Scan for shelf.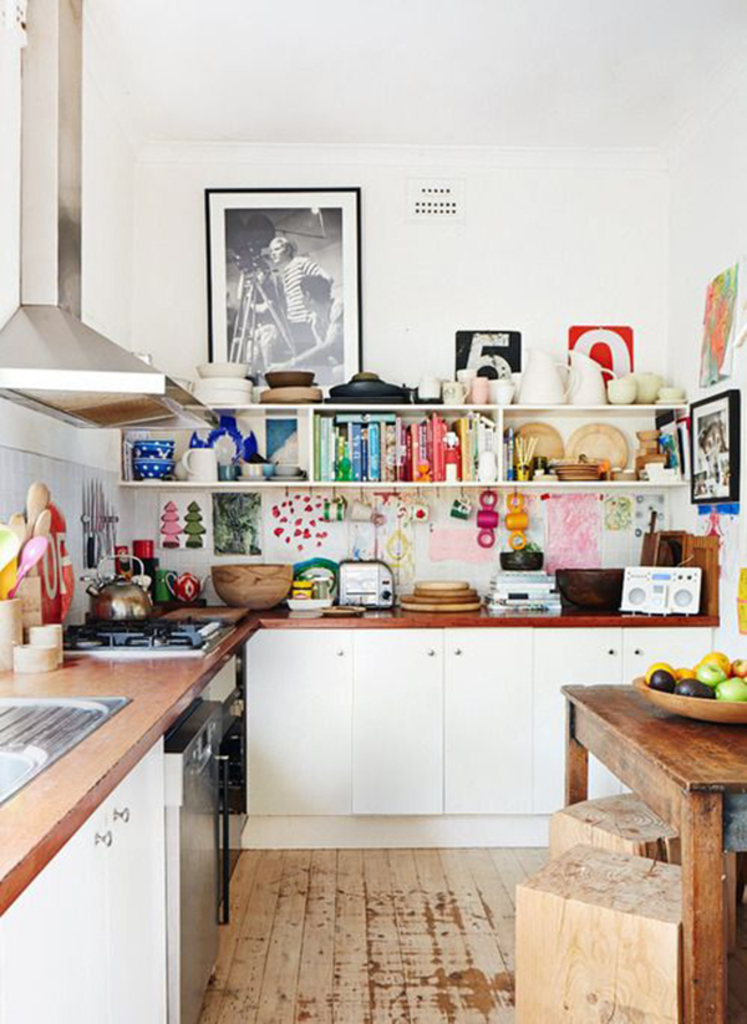
Scan result: locate(214, 623, 746, 852).
